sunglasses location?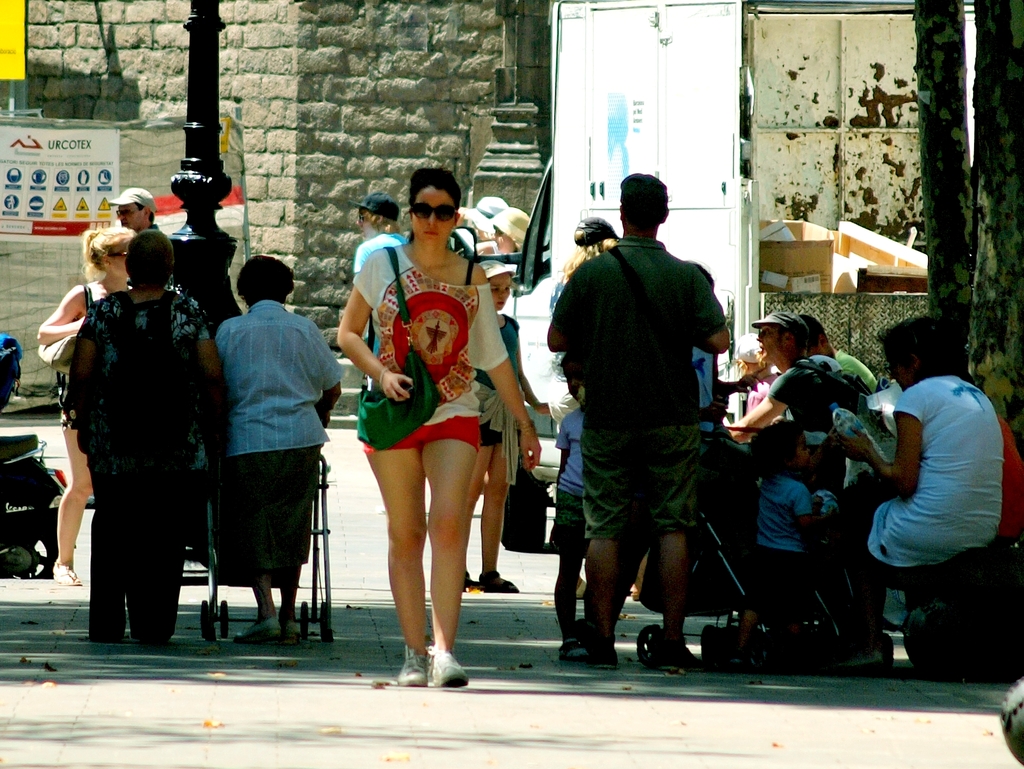
BBox(358, 214, 367, 223)
